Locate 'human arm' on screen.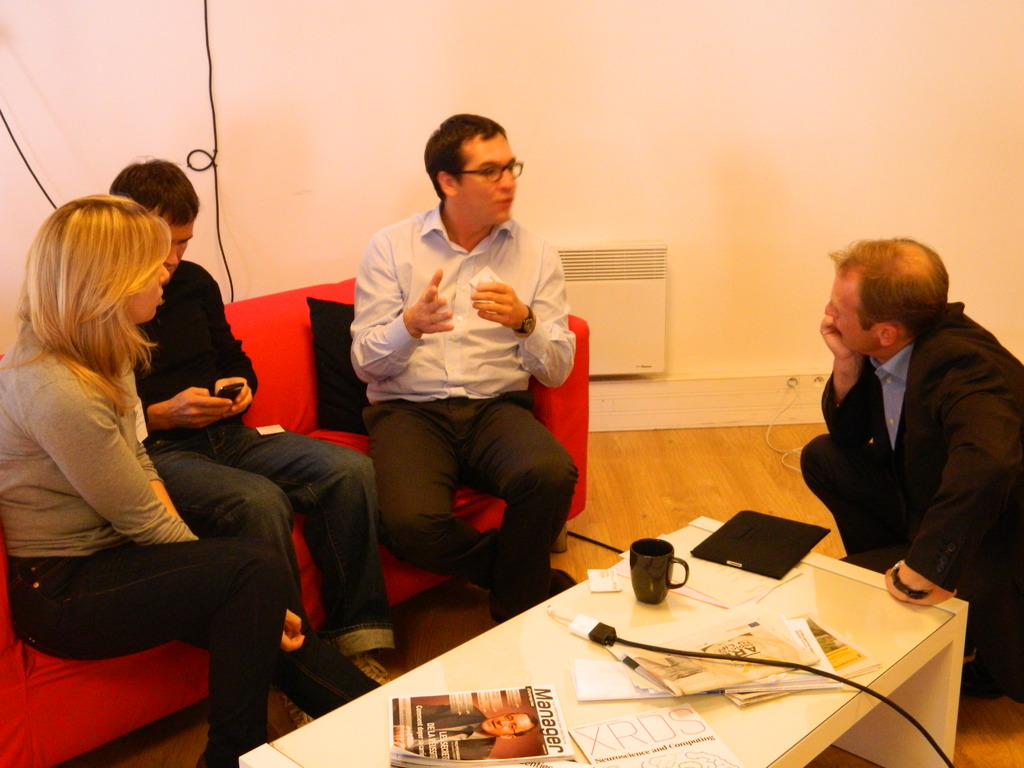
On screen at left=117, top=362, right=307, bottom=648.
